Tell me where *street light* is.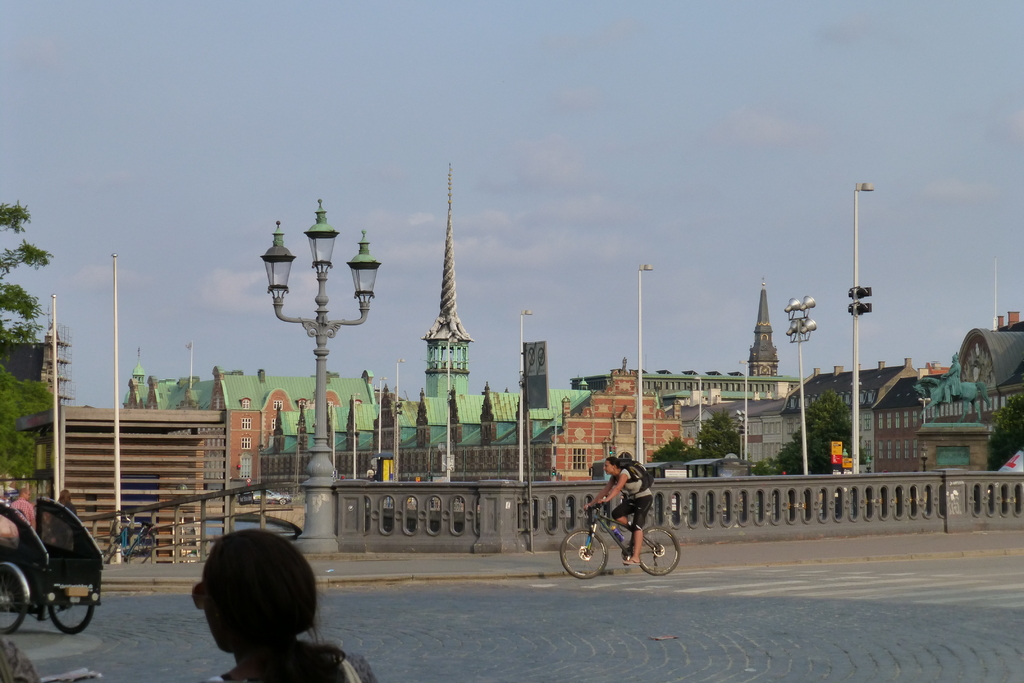
*street light* is at (188, 341, 197, 391).
